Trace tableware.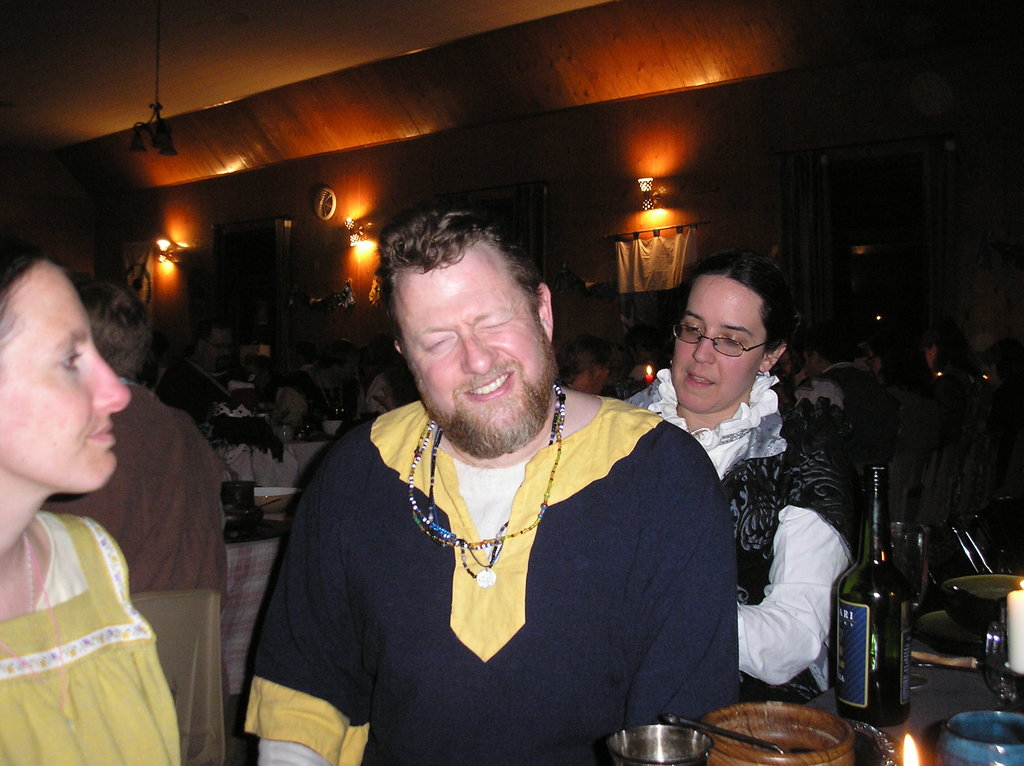
Traced to select_region(886, 517, 930, 690).
